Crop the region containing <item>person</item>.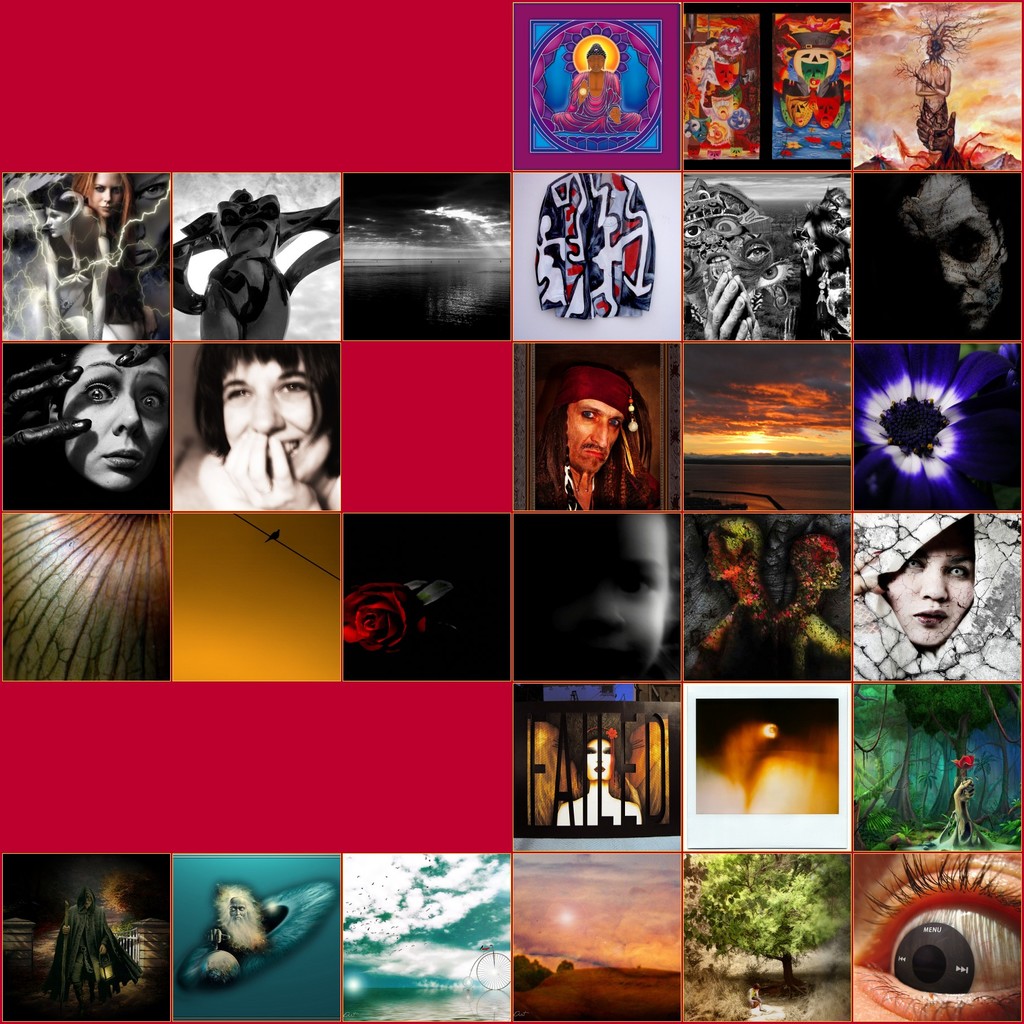
Crop region: (left=557, top=727, right=646, bottom=827).
